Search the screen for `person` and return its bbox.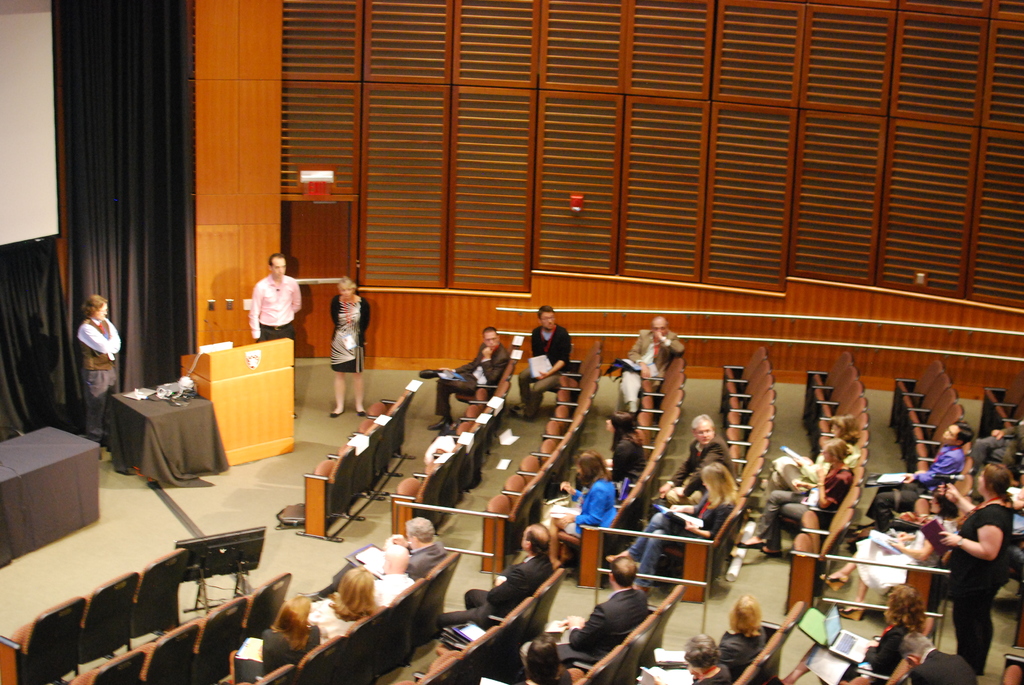
Found: 78/295/122/452.
